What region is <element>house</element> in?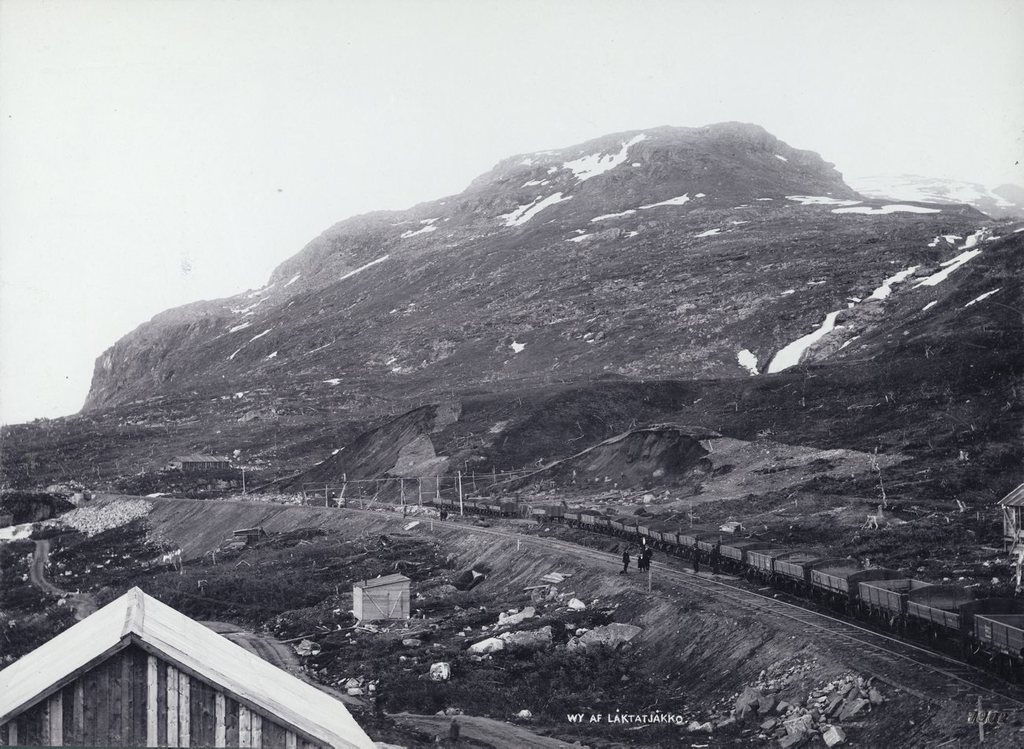
select_region(173, 455, 230, 475).
